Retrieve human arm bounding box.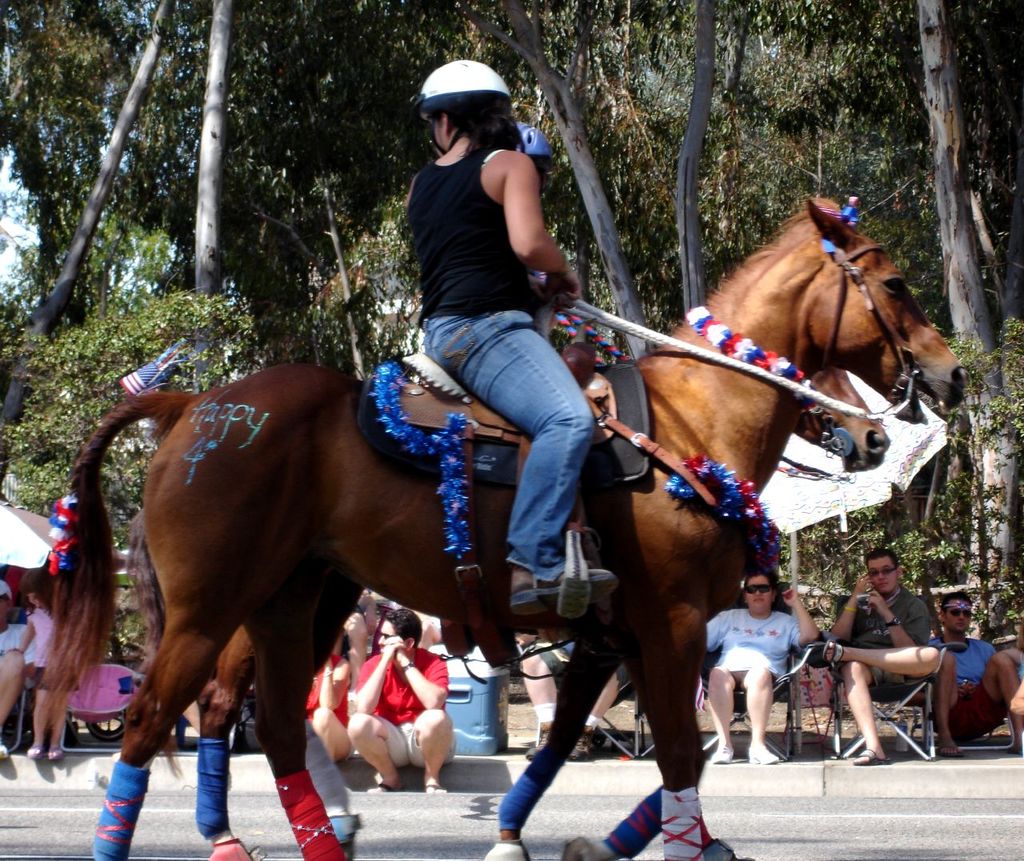
Bounding box: [786,571,821,652].
